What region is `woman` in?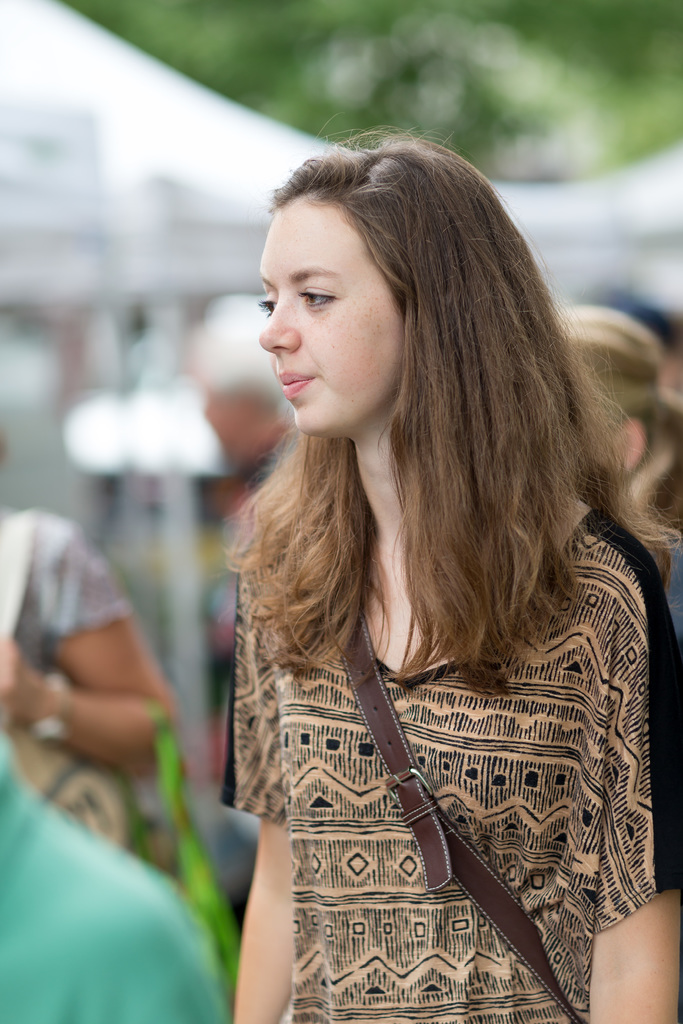
box=[0, 431, 178, 858].
